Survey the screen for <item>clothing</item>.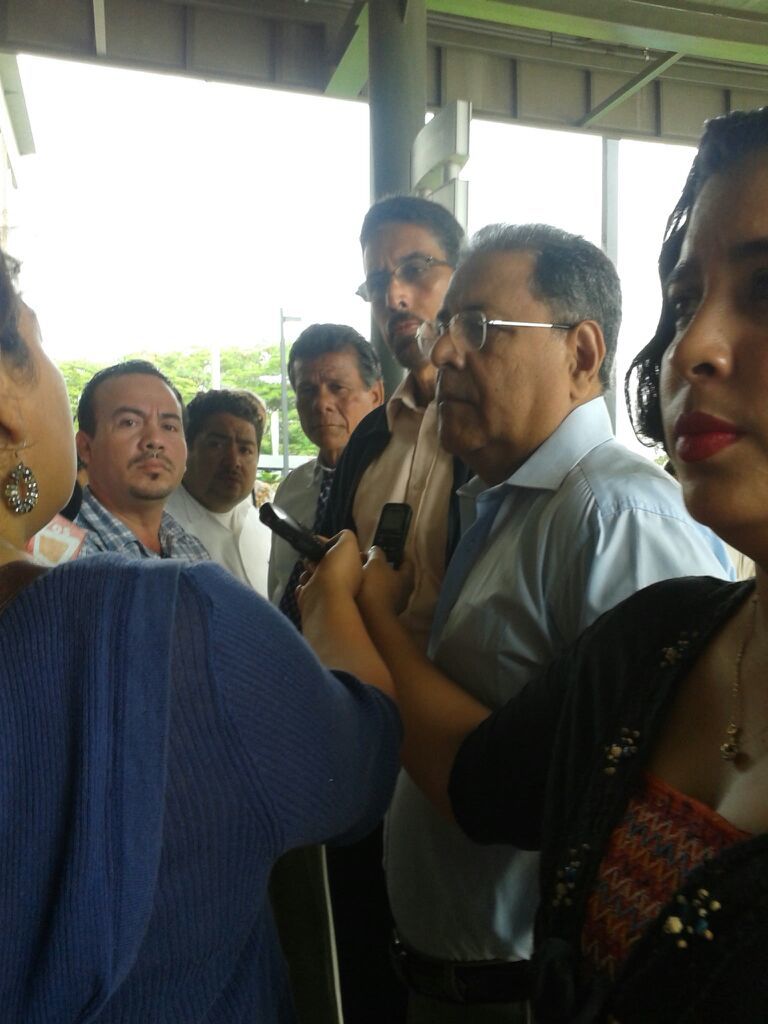
Survey found: rect(163, 477, 275, 598).
